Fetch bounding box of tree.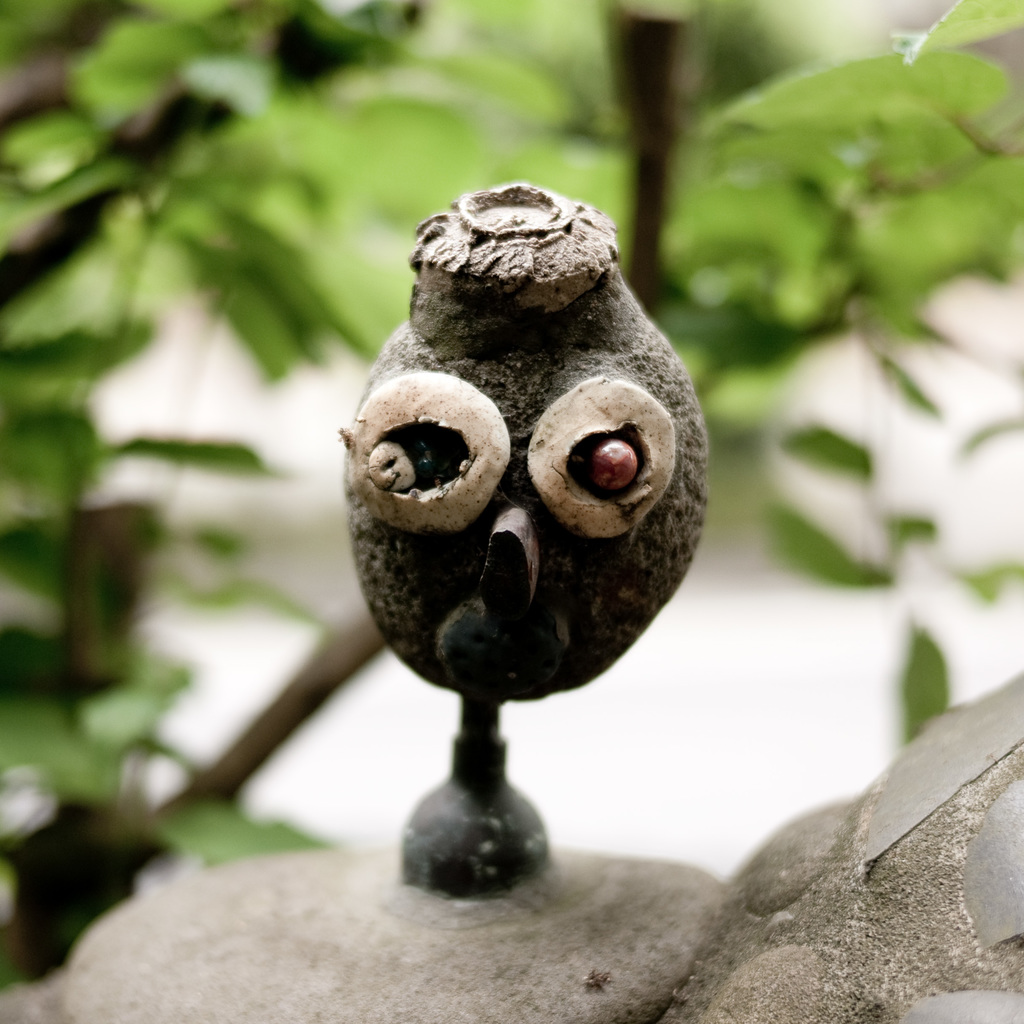
Bbox: Rect(0, 0, 1023, 918).
